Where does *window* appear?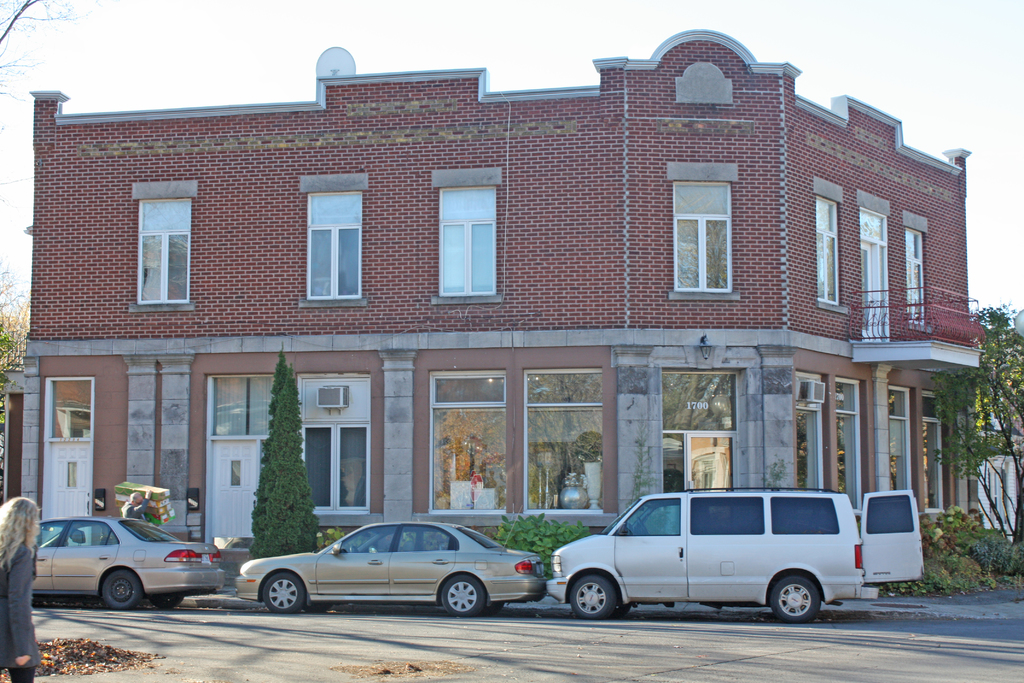
Appears at x1=897, y1=205, x2=936, y2=333.
